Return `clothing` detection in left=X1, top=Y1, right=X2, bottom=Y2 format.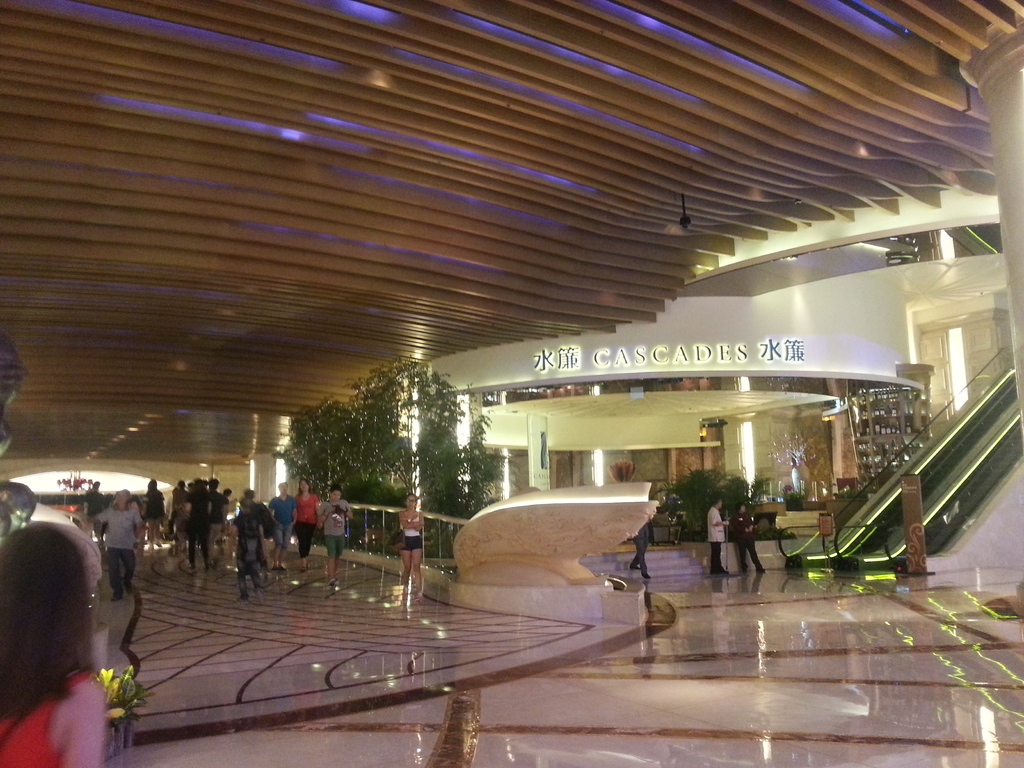
left=84, top=488, right=108, bottom=528.
